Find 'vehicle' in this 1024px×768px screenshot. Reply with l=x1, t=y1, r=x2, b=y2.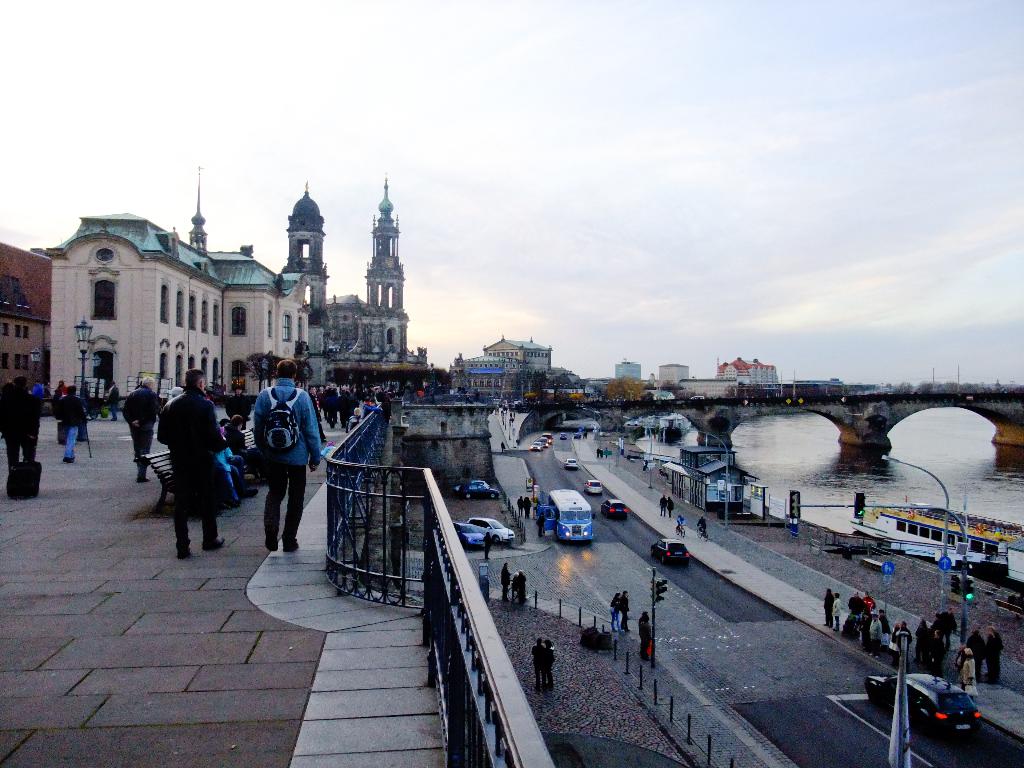
l=602, t=498, r=626, b=522.
